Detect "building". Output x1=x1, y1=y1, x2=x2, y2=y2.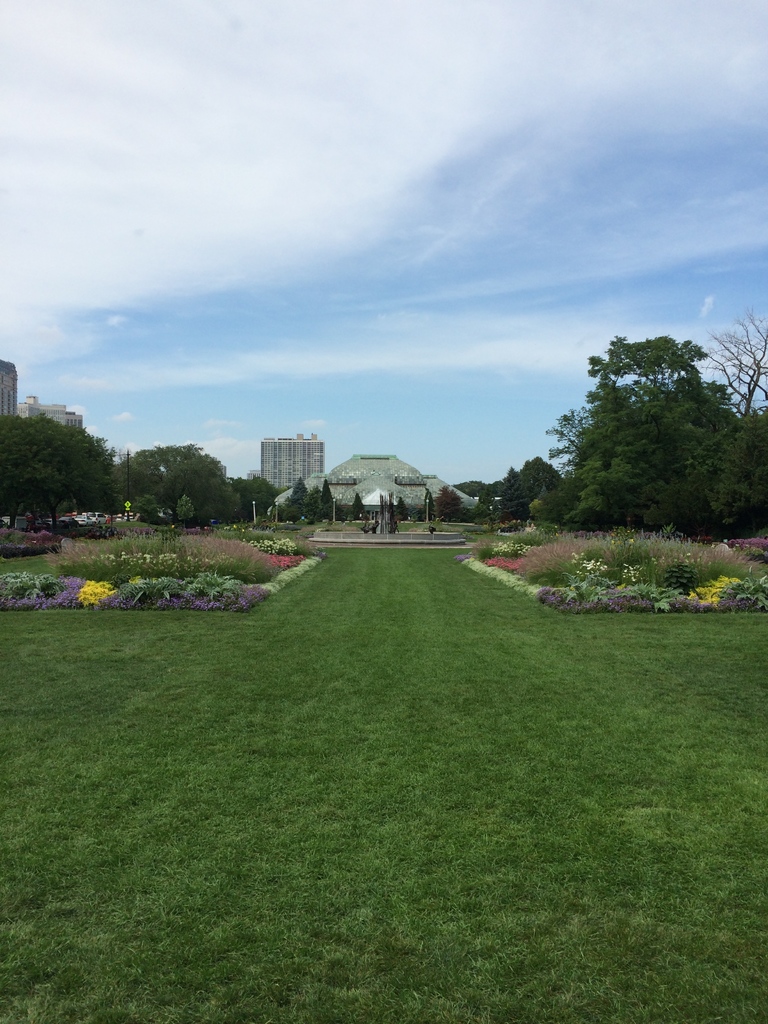
x1=260, y1=431, x2=326, y2=498.
